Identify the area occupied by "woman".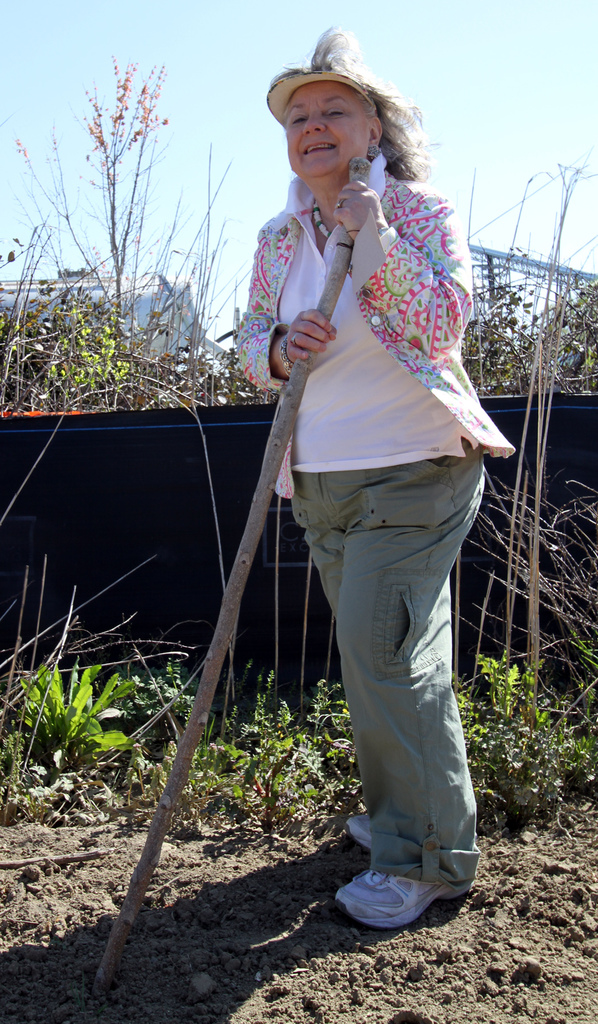
Area: {"left": 202, "top": 44, "right": 517, "bottom": 909}.
